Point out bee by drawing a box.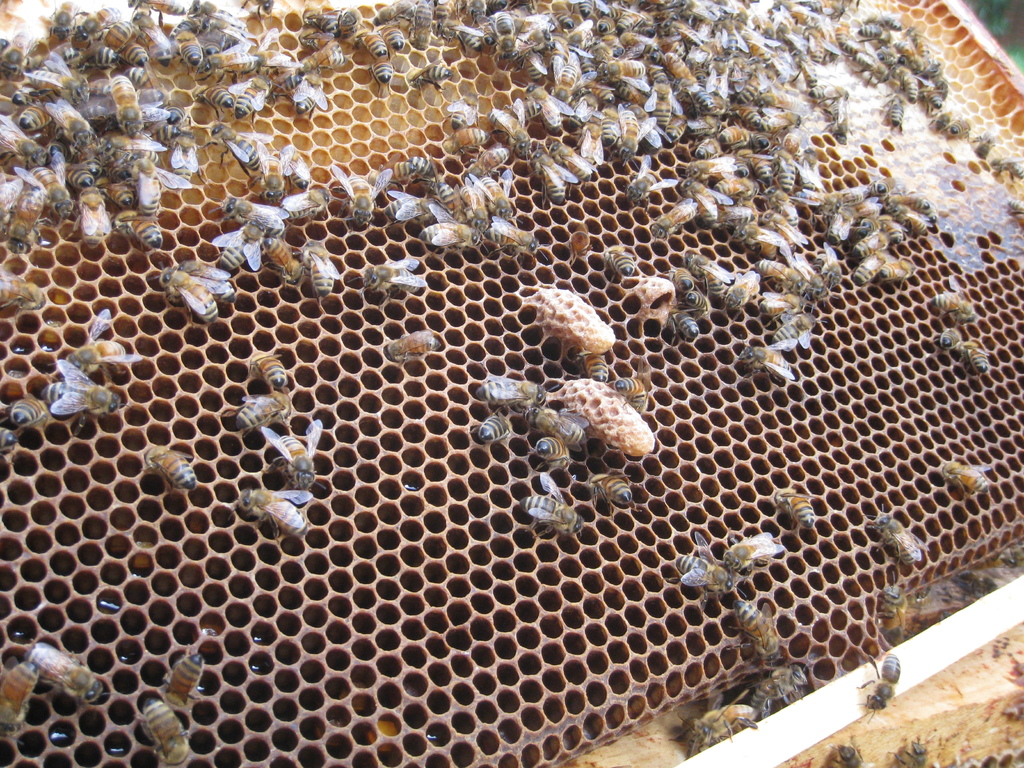
760,289,803,313.
